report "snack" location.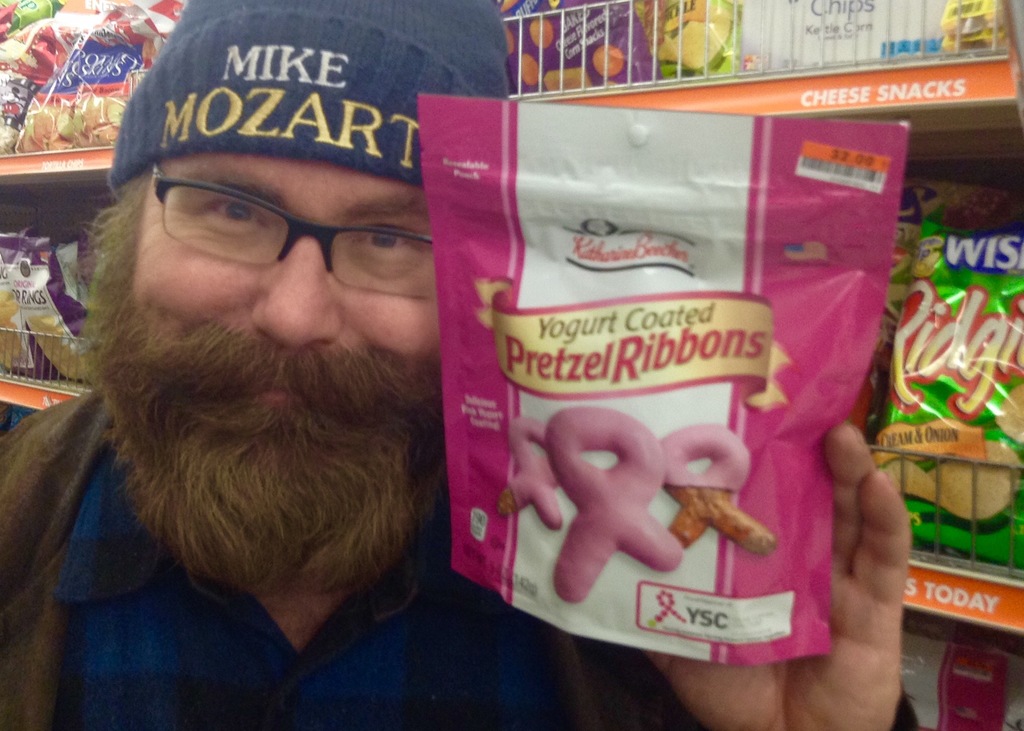
Report: l=863, t=221, r=1023, b=585.
